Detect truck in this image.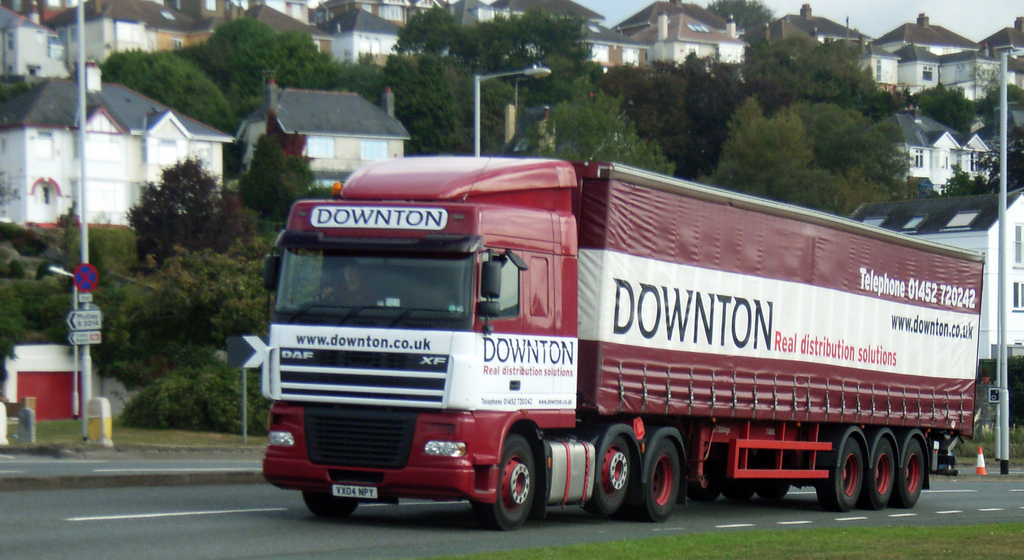
Detection: (235,132,1011,528).
